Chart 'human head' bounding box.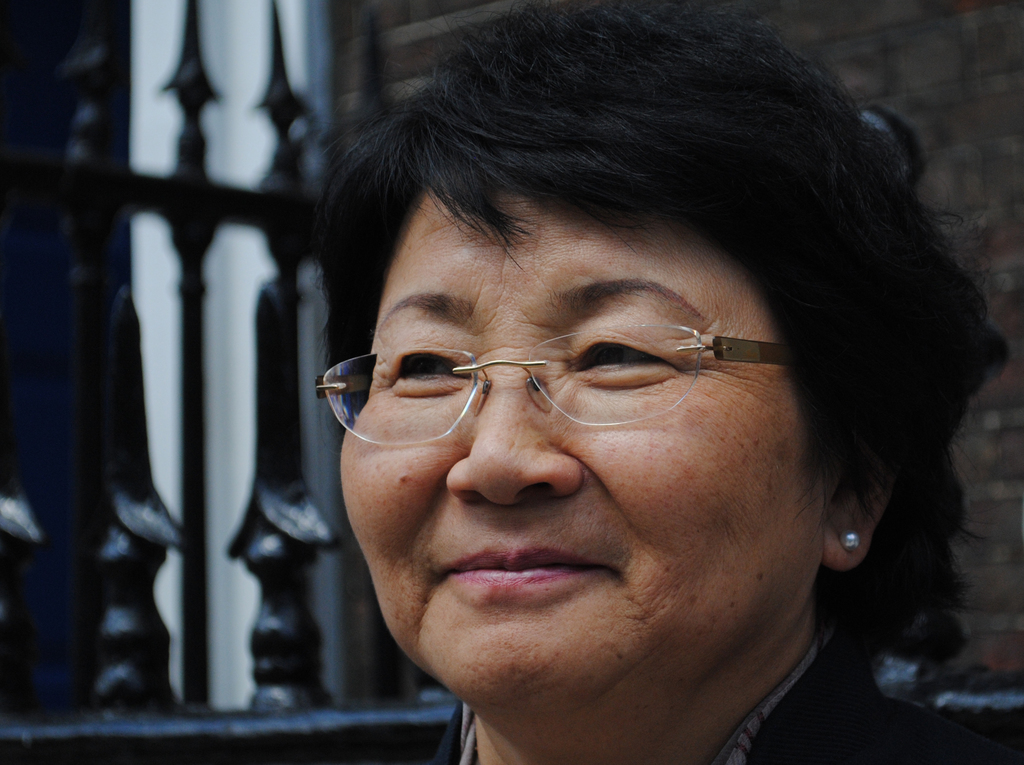
Charted: l=288, t=4, r=1016, b=763.
